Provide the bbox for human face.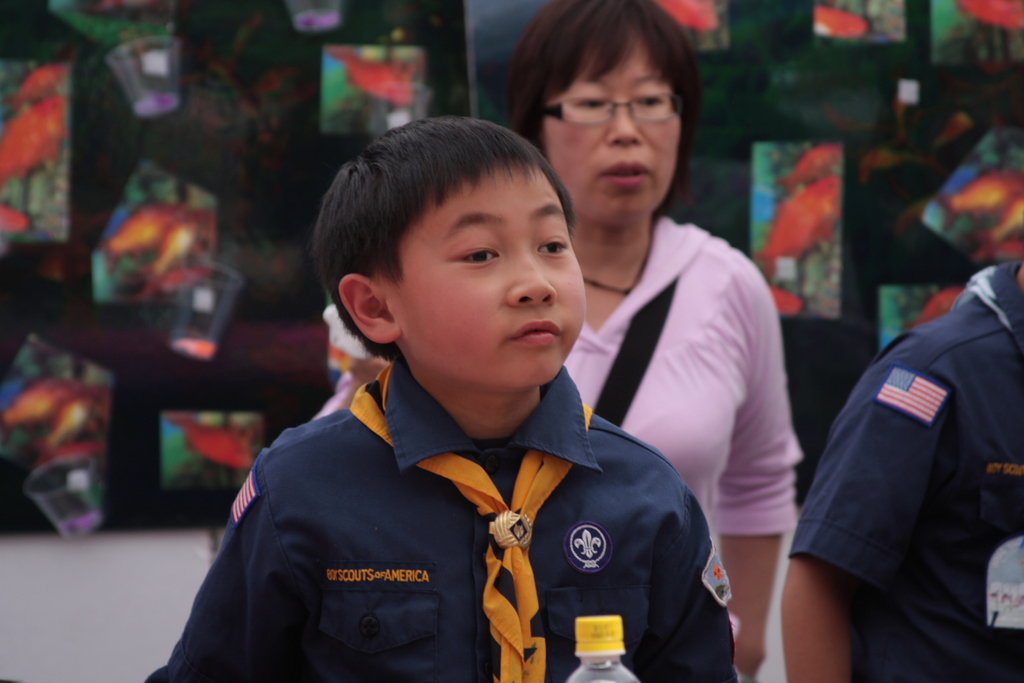
l=545, t=39, r=689, b=242.
